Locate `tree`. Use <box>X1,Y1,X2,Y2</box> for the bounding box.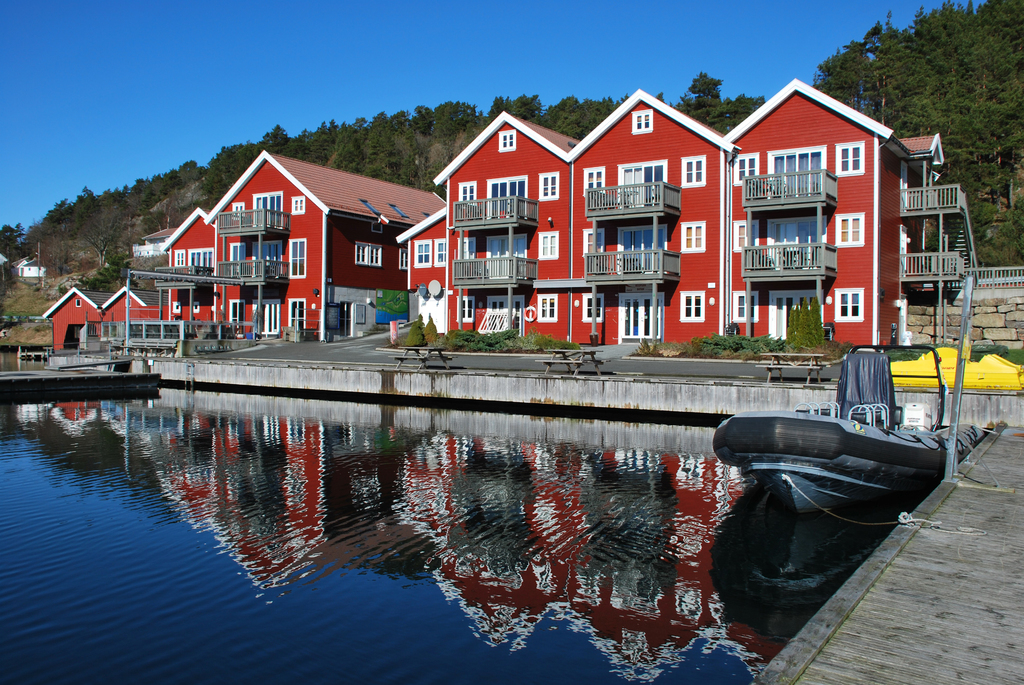
<box>676,63,732,99</box>.
